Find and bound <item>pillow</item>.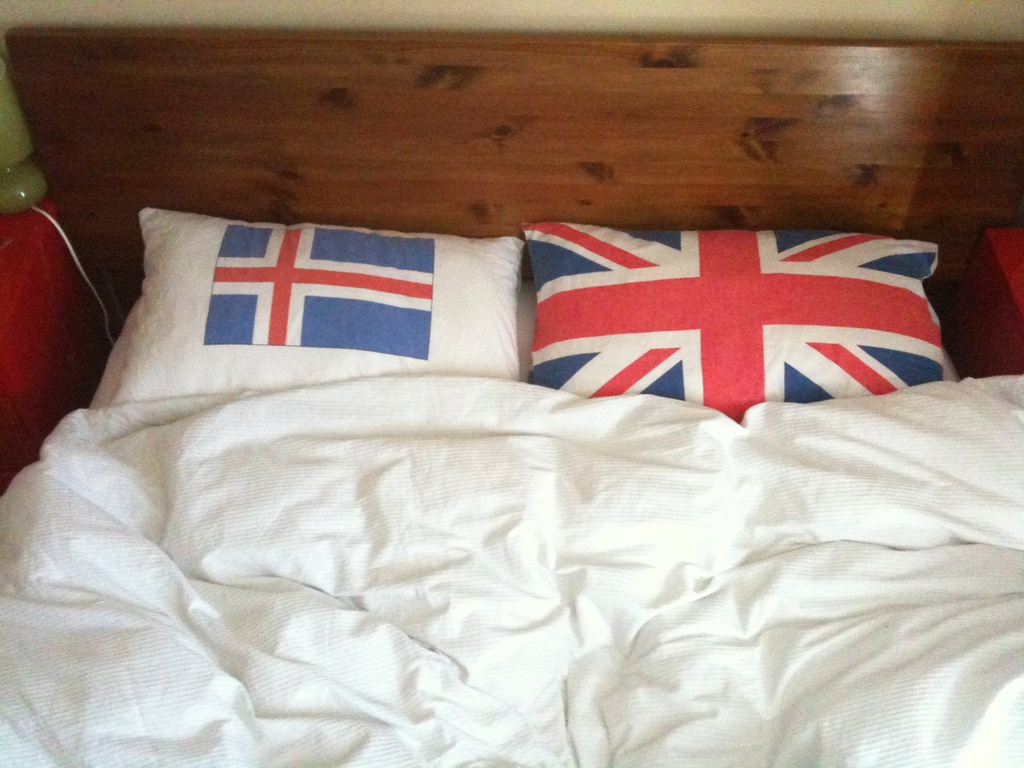
Bound: (90, 200, 518, 415).
